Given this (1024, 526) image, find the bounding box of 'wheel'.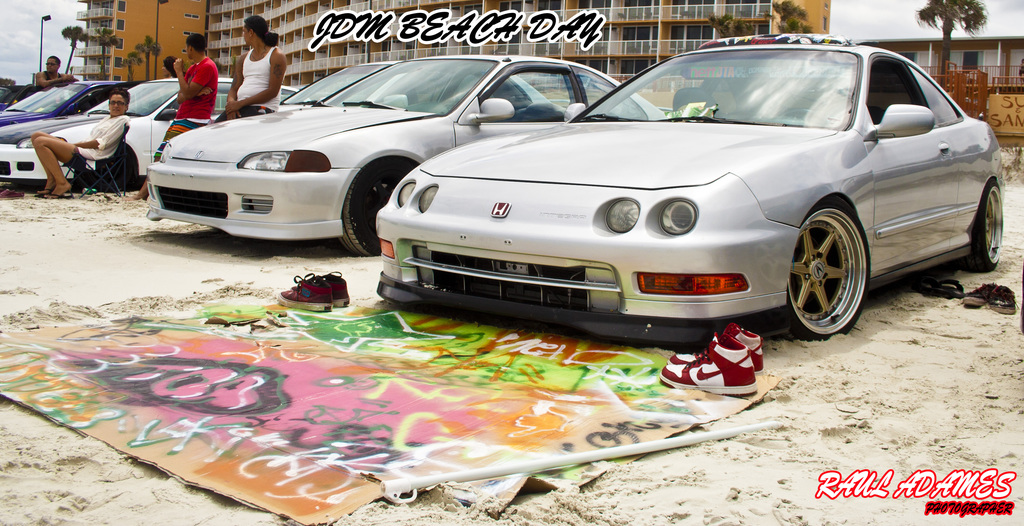
select_region(85, 145, 132, 195).
